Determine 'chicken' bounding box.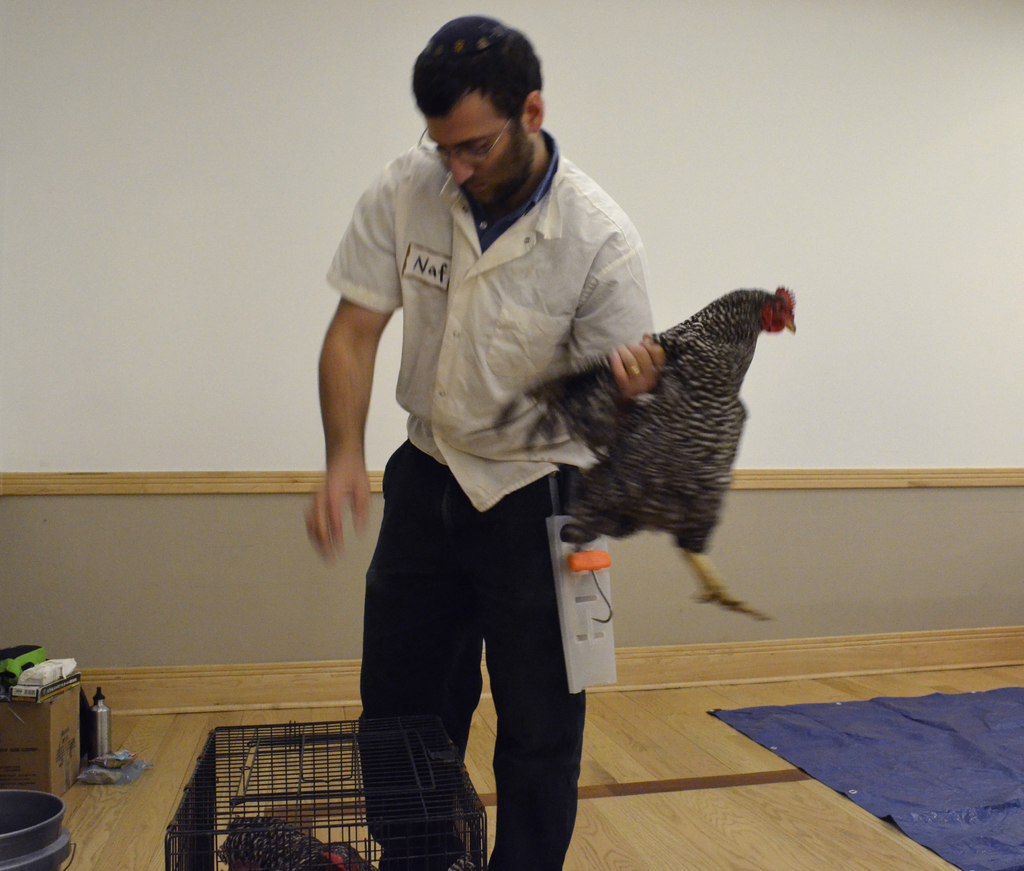
Determined: rect(214, 812, 372, 870).
